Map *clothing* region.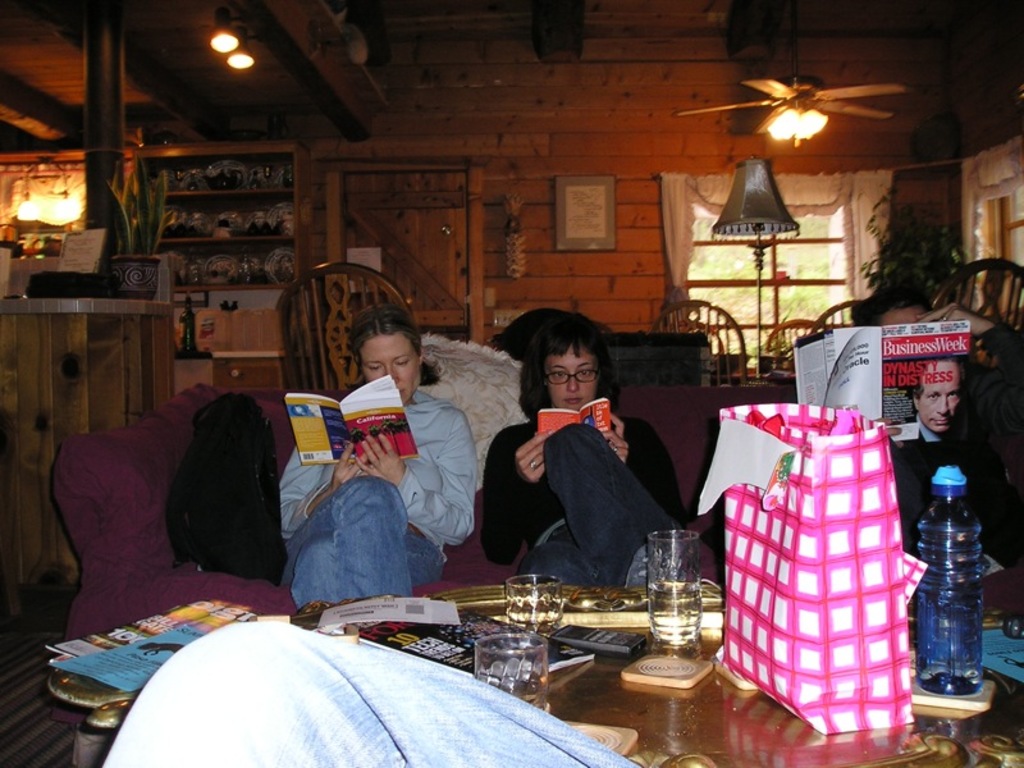
Mapped to l=486, t=374, r=687, b=591.
